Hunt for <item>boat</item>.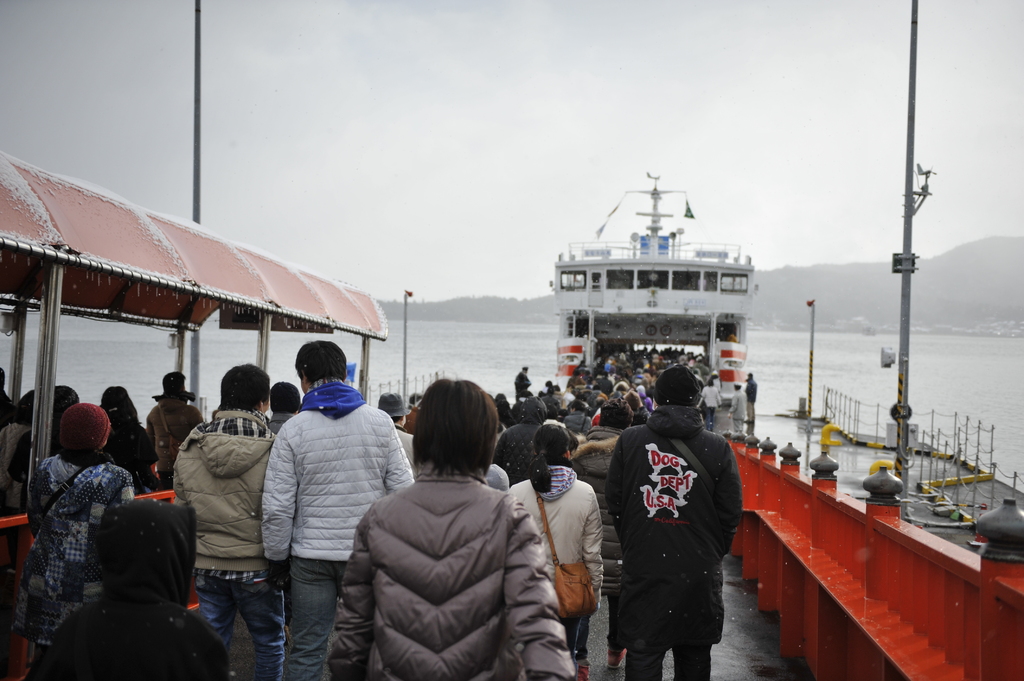
Hunted down at bbox=(0, 0, 1023, 680).
